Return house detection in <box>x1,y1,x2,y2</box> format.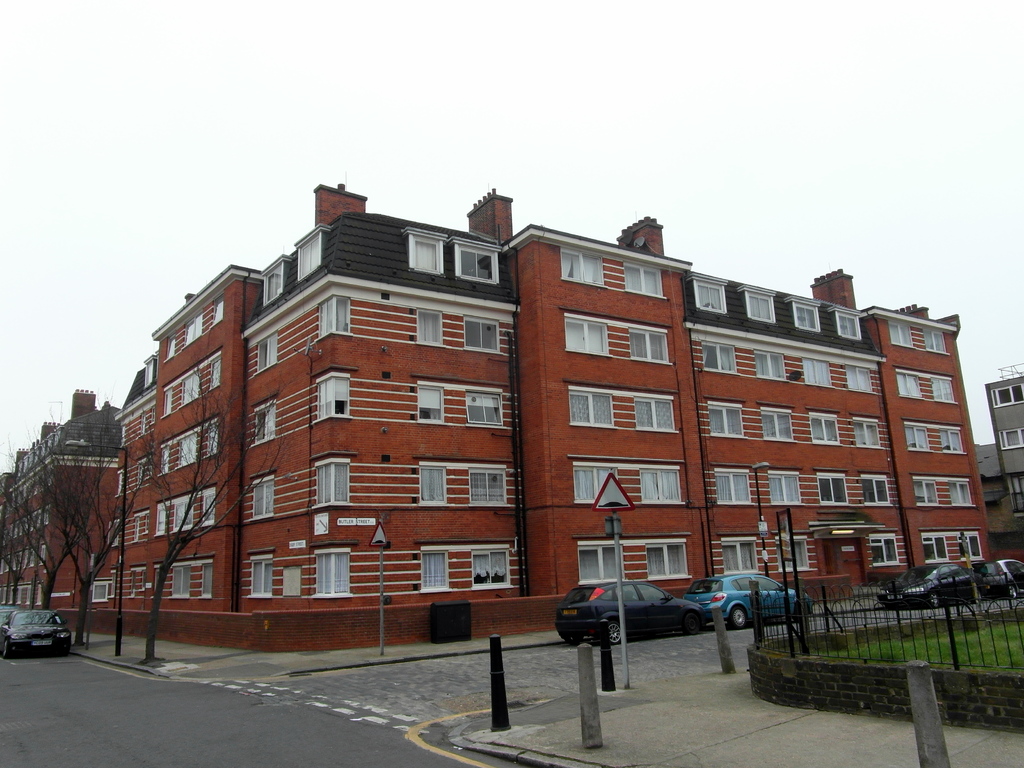
<box>0,184,997,652</box>.
